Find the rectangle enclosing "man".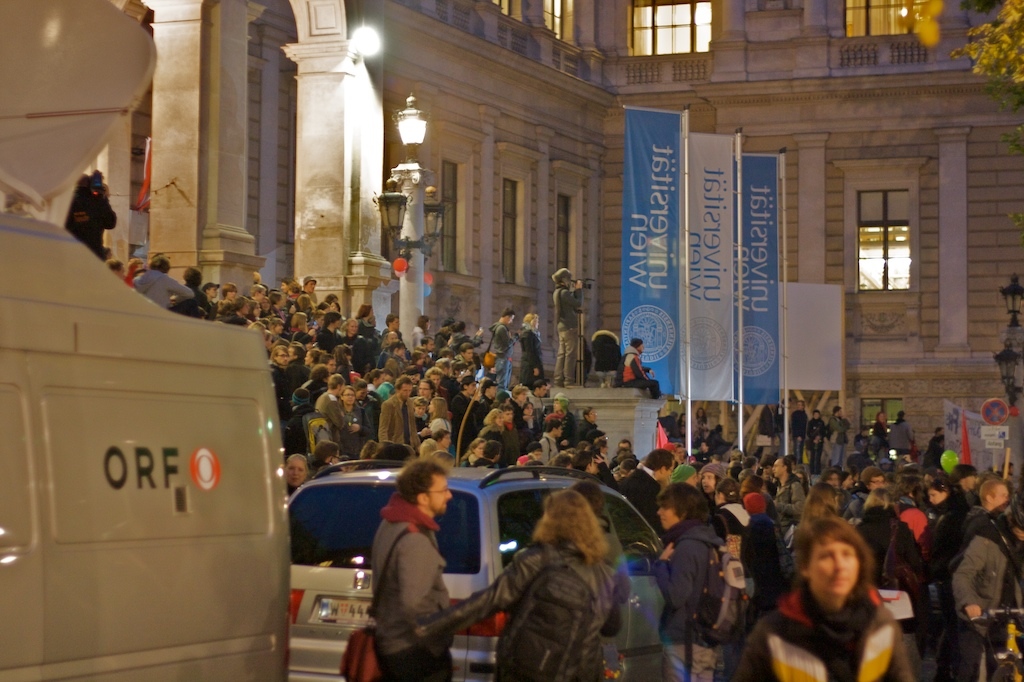
{"x1": 554, "y1": 265, "x2": 583, "y2": 388}.
